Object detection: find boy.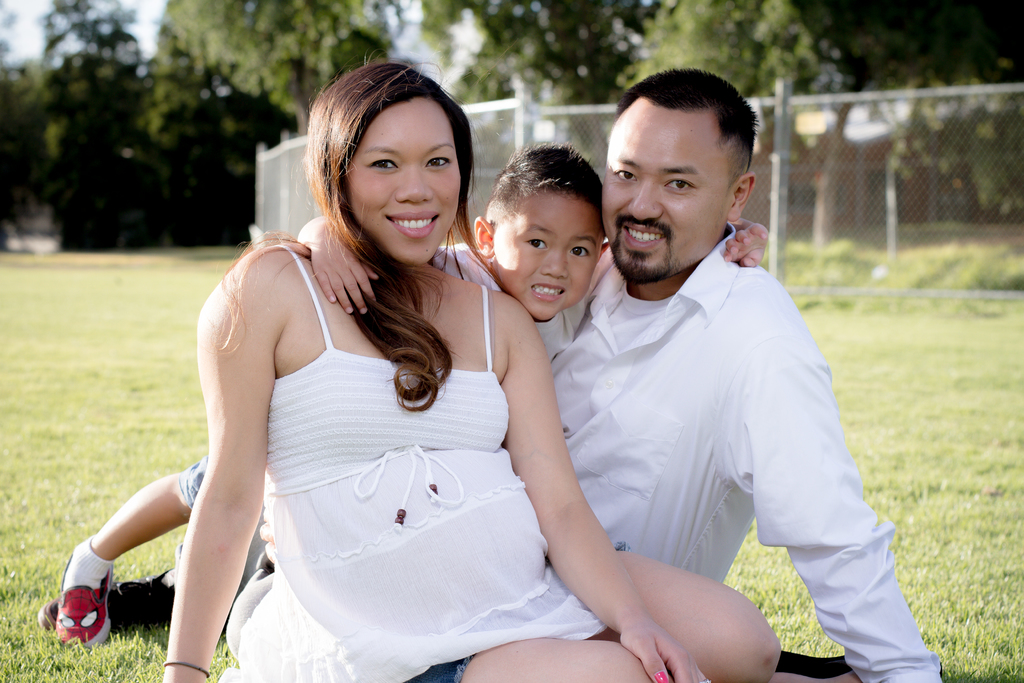
[left=38, top=140, right=769, bottom=651].
